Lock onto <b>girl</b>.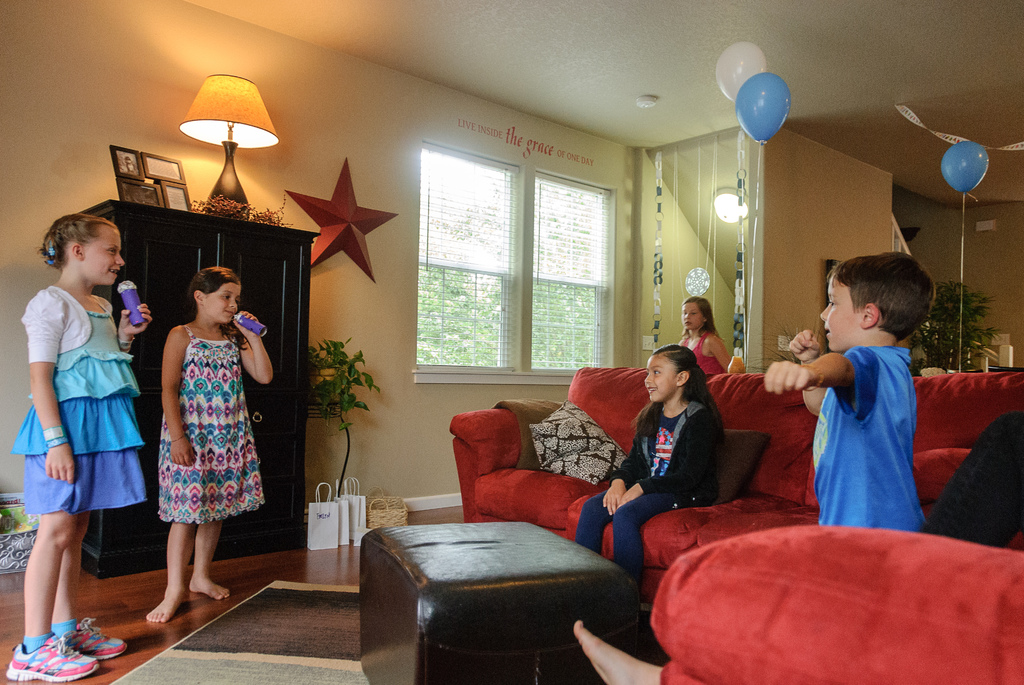
Locked: rect(580, 341, 726, 592).
